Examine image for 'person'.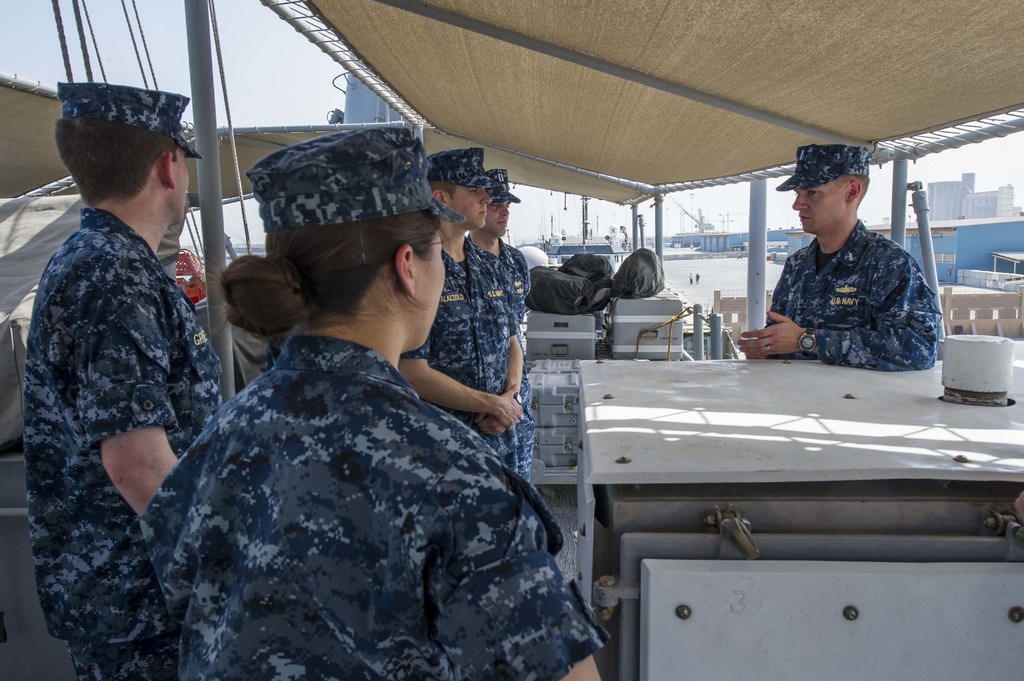
Examination result: [x1=737, y1=142, x2=934, y2=377].
